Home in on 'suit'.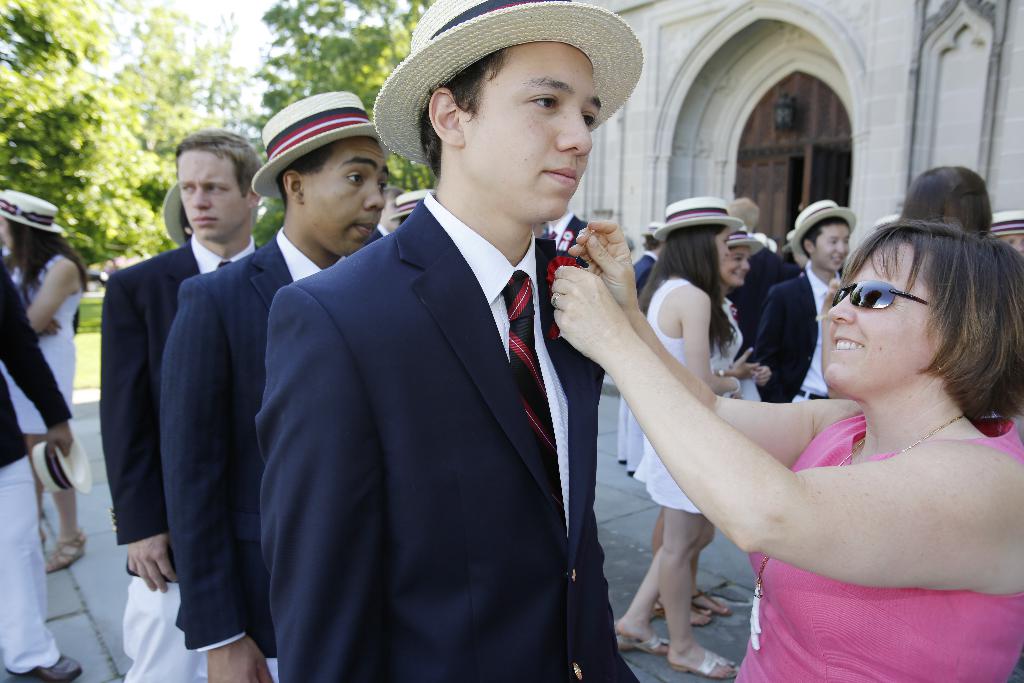
Homed in at 0:247:73:677.
